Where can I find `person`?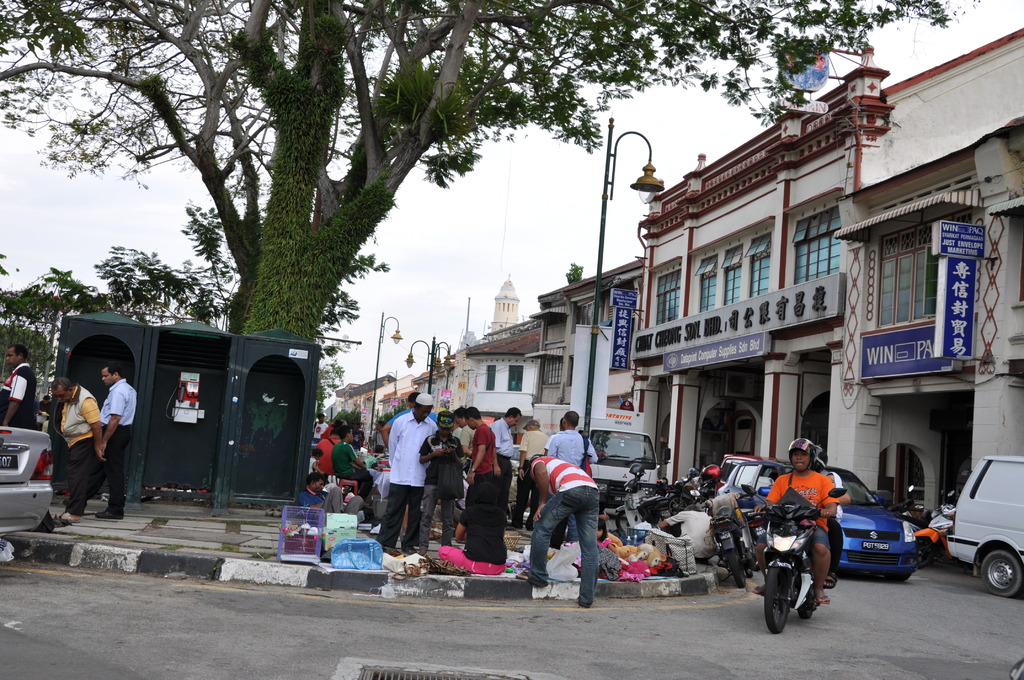
You can find it at x1=449, y1=404, x2=503, y2=537.
